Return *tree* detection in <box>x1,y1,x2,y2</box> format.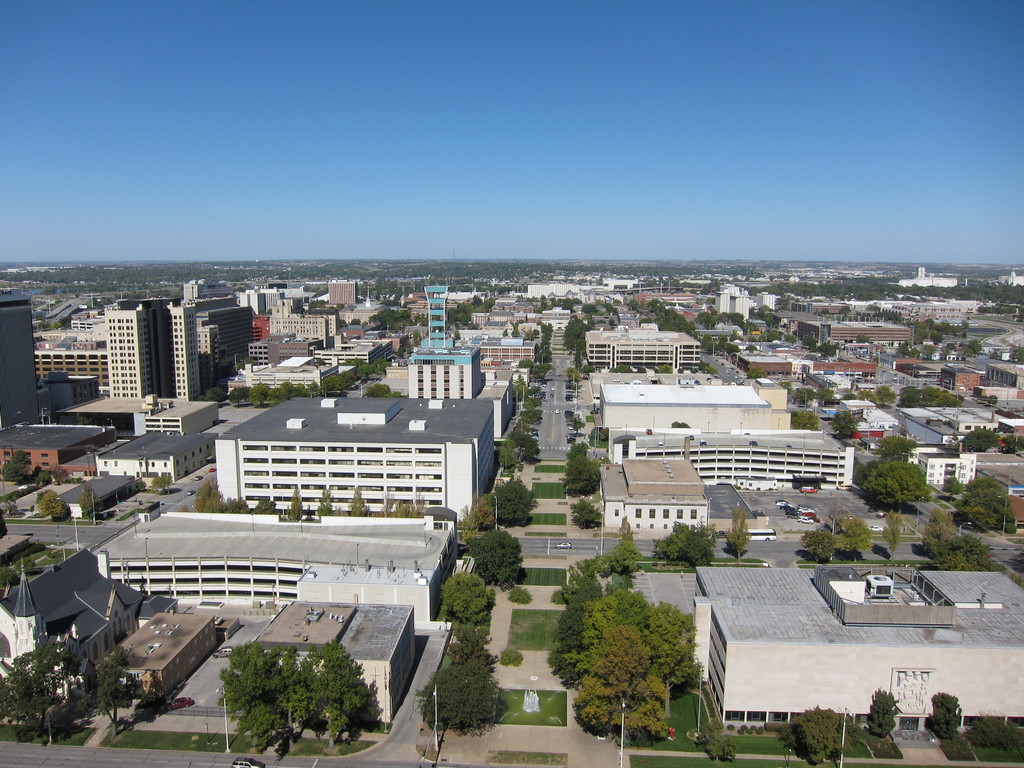
<box>995,431,1023,457</box>.
